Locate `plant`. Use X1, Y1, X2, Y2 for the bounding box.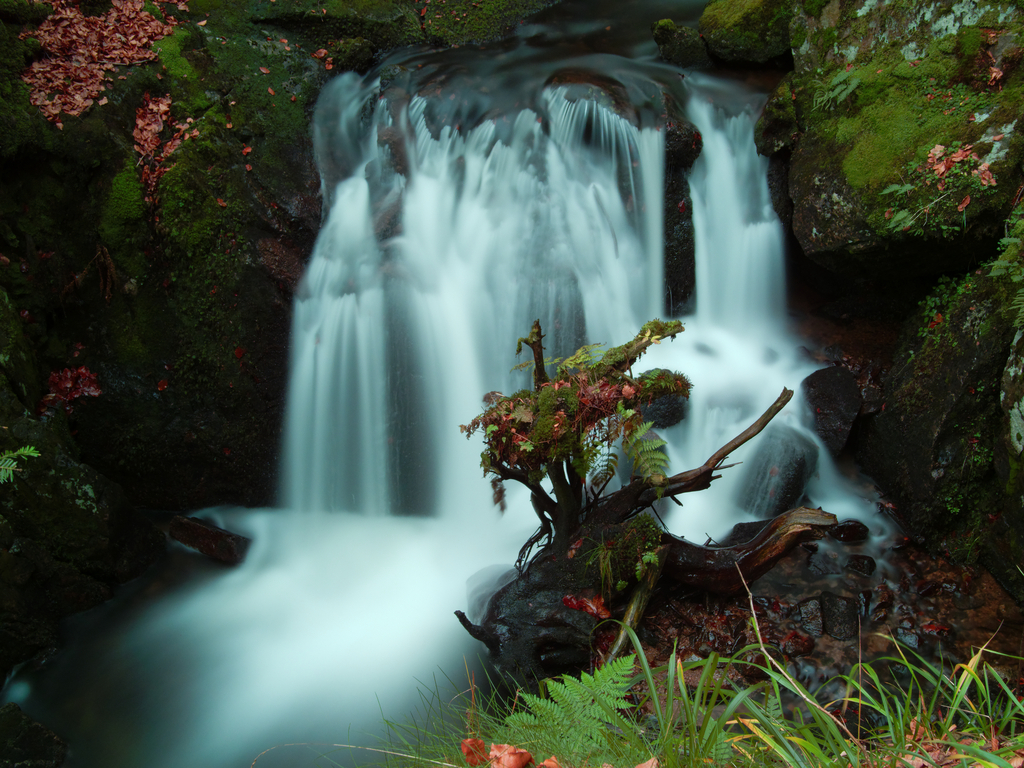
860, 144, 1023, 244.
